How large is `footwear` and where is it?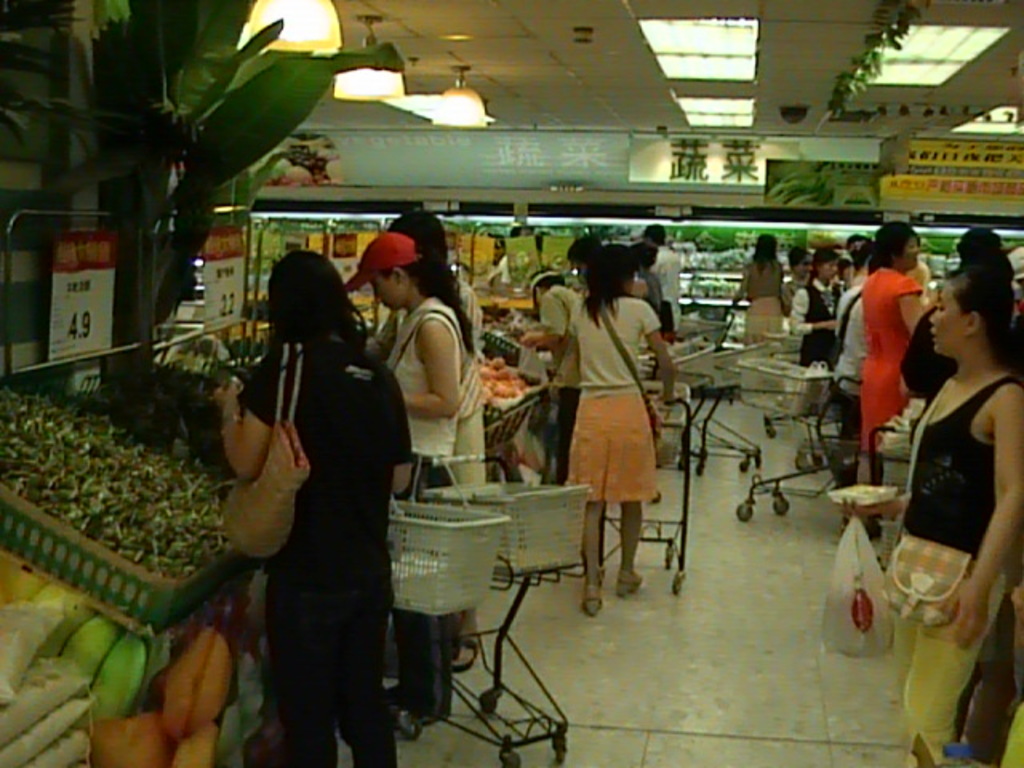
Bounding box: box=[579, 584, 602, 611].
